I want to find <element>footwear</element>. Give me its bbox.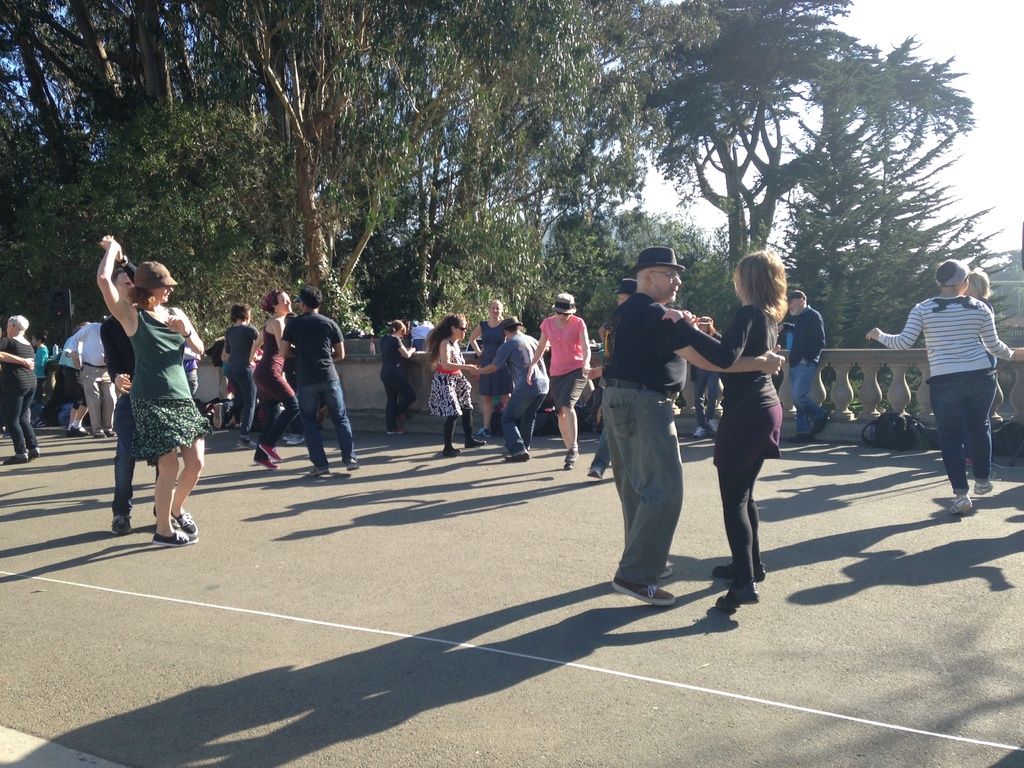
<bbox>339, 447, 361, 472</bbox>.
